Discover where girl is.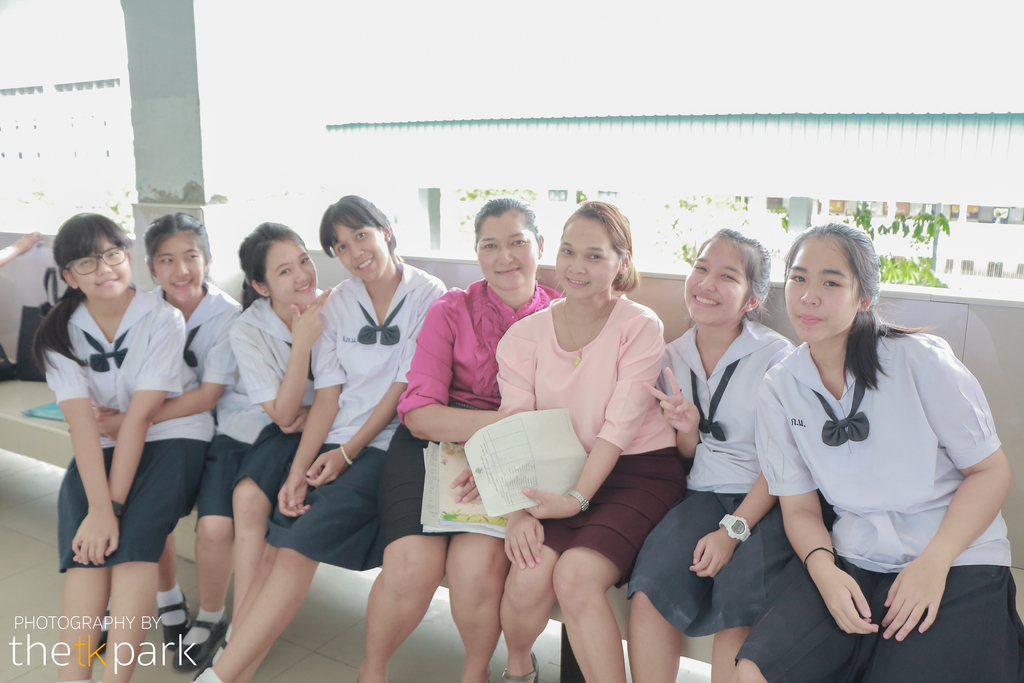
Discovered at box(30, 212, 214, 682).
